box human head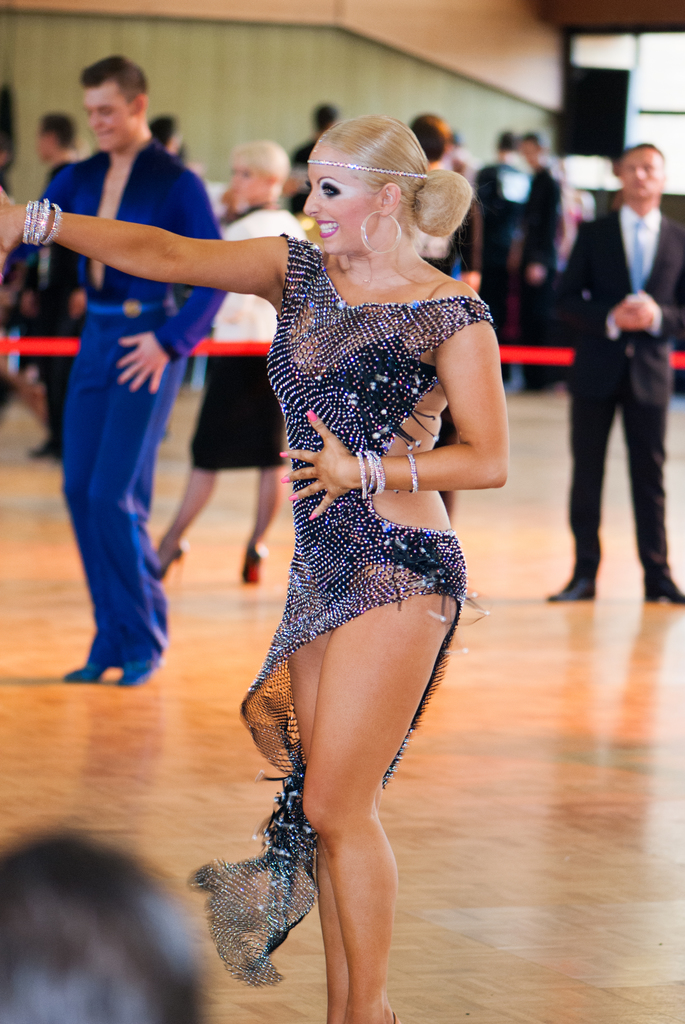
BBox(32, 113, 84, 161)
